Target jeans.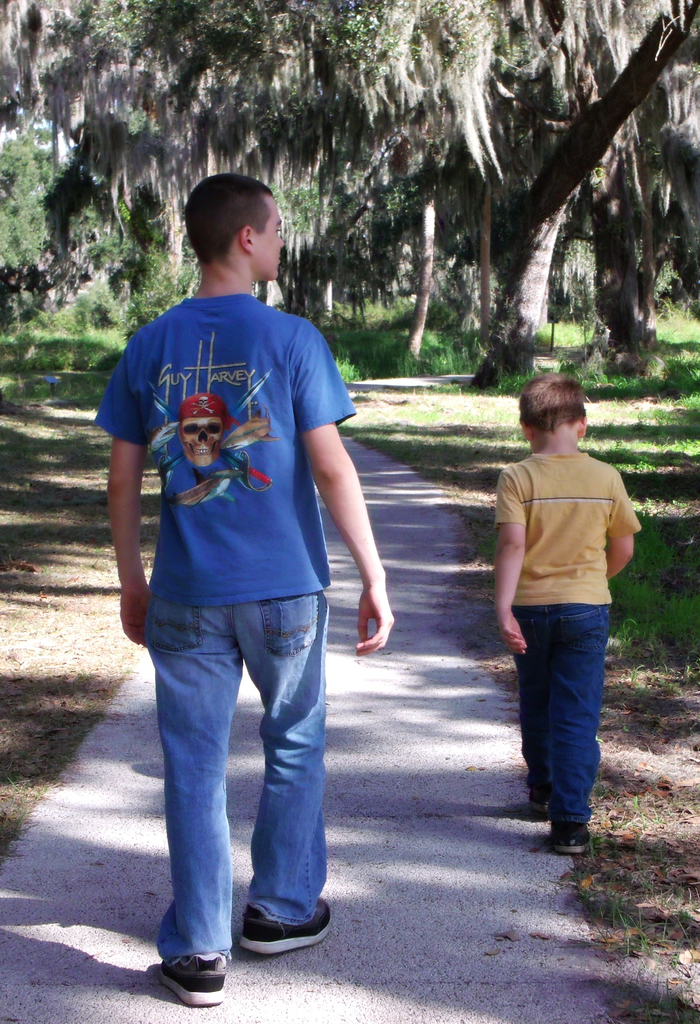
Target region: <bbox>130, 557, 344, 973</bbox>.
